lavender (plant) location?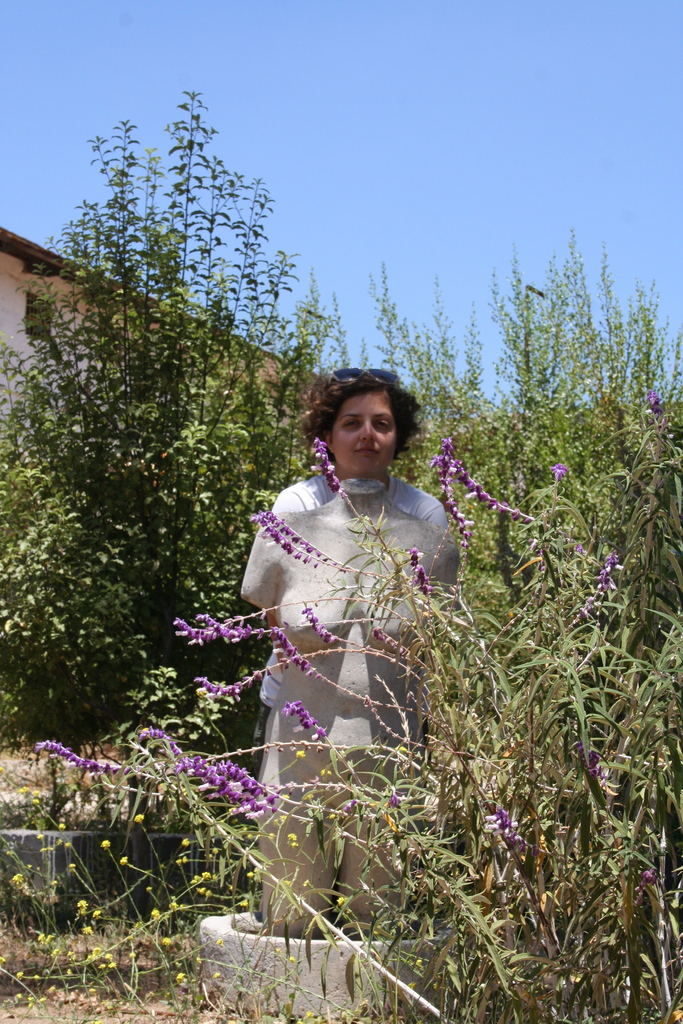
(x1=307, y1=600, x2=363, y2=640)
